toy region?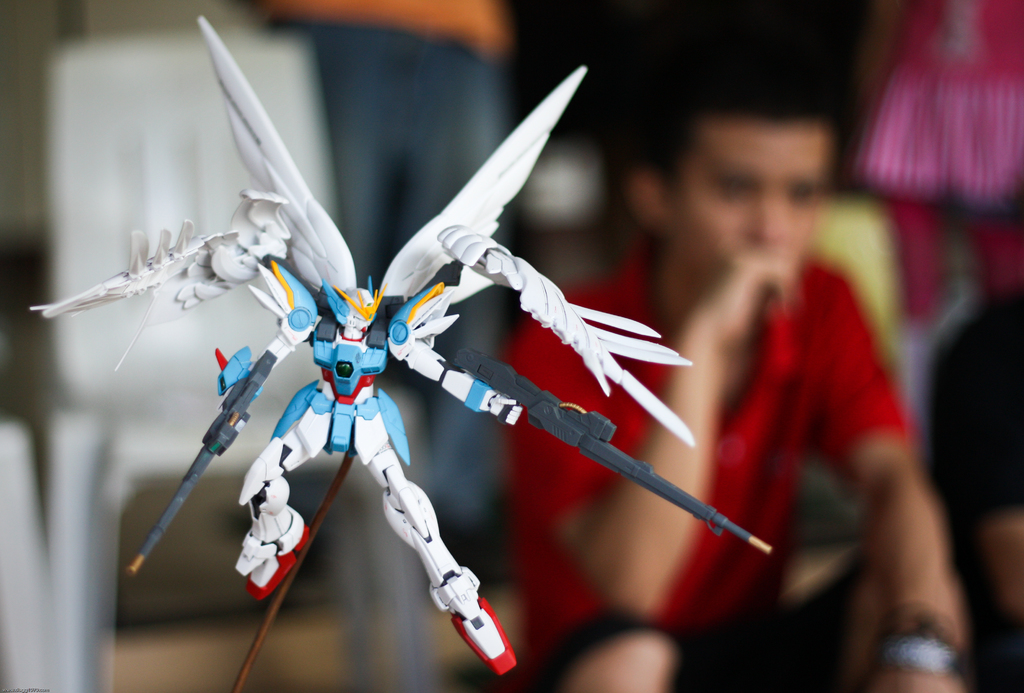
bbox=(40, 3, 789, 692)
